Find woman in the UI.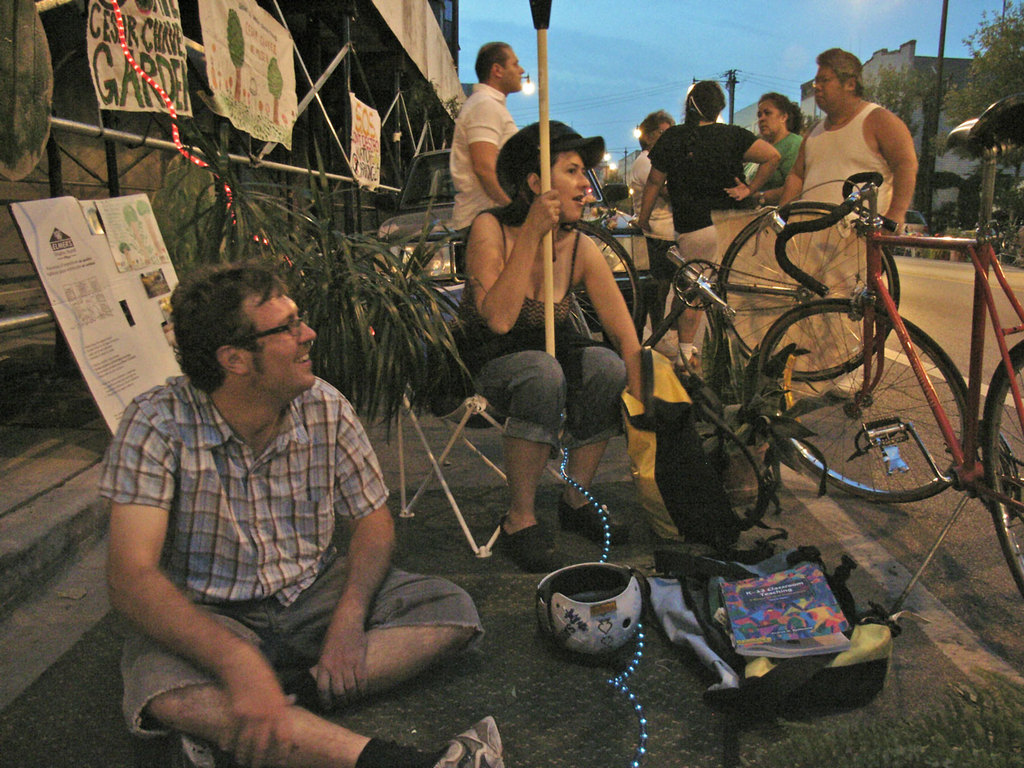
UI element at locate(448, 115, 653, 583).
